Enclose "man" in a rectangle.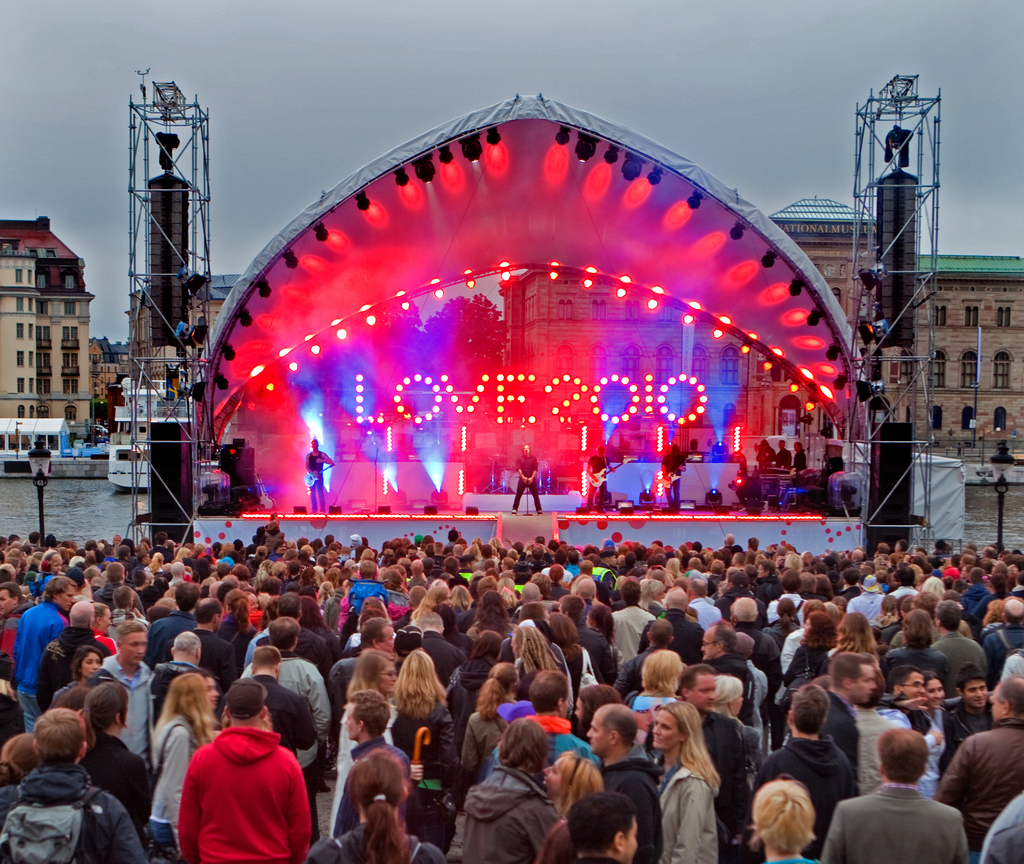
[352,615,396,666].
